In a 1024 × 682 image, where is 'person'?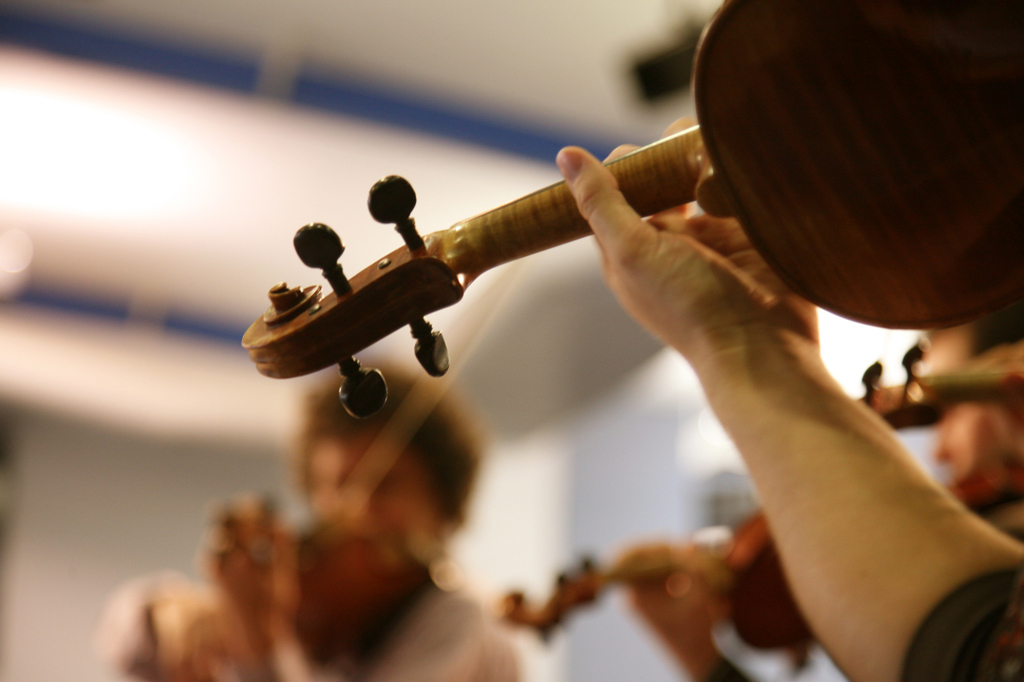
611, 301, 1020, 681.
